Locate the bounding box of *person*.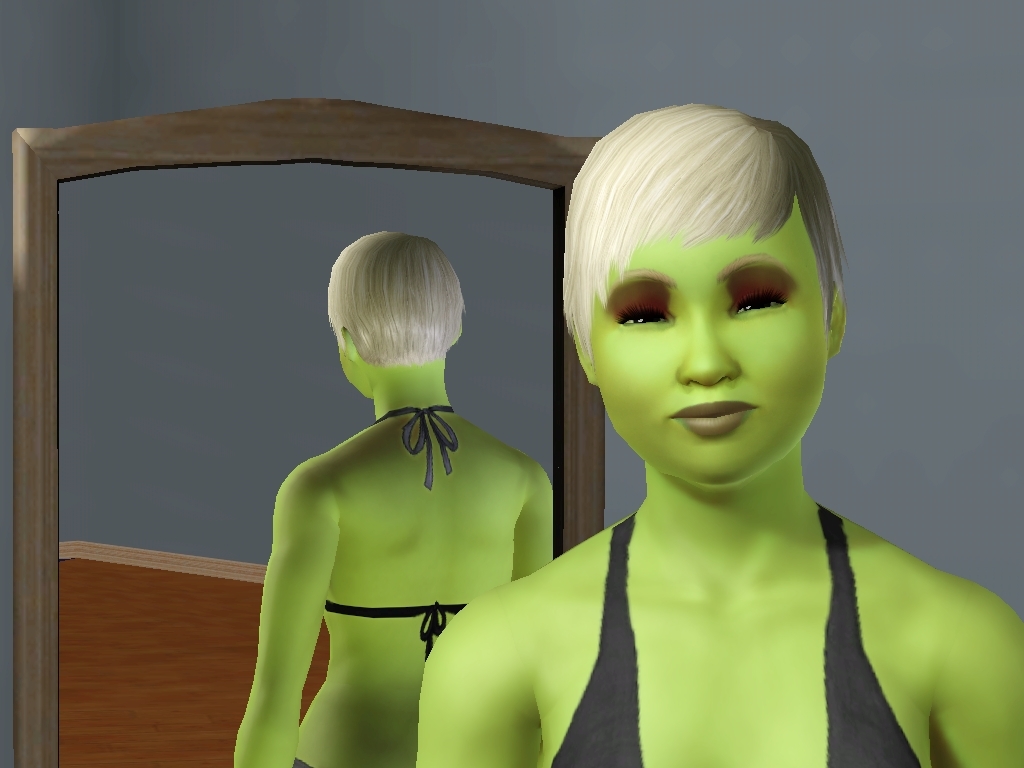
Bounding box: select_region(414, 105, 1023, 767).
